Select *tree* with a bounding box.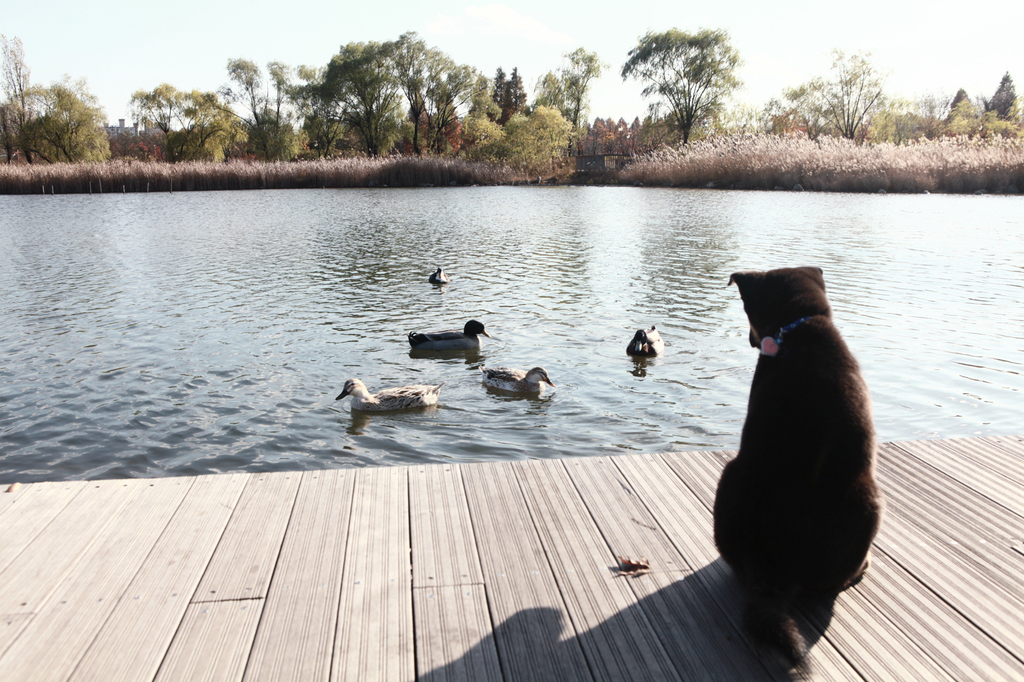
(x1=602, y1=122, x2=630, y2=142).
